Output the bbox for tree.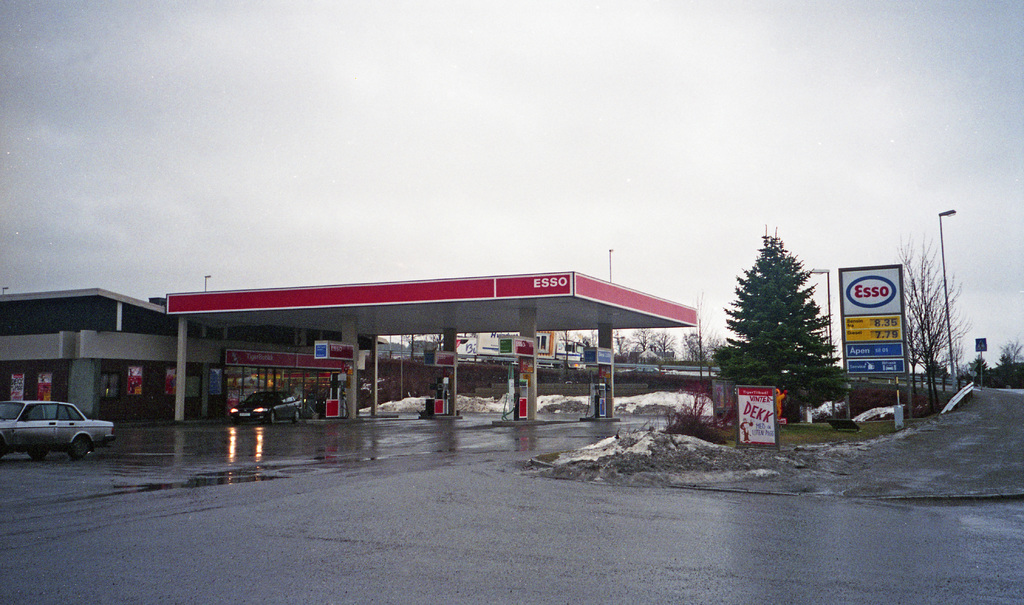
733, 225, 849, 410.
